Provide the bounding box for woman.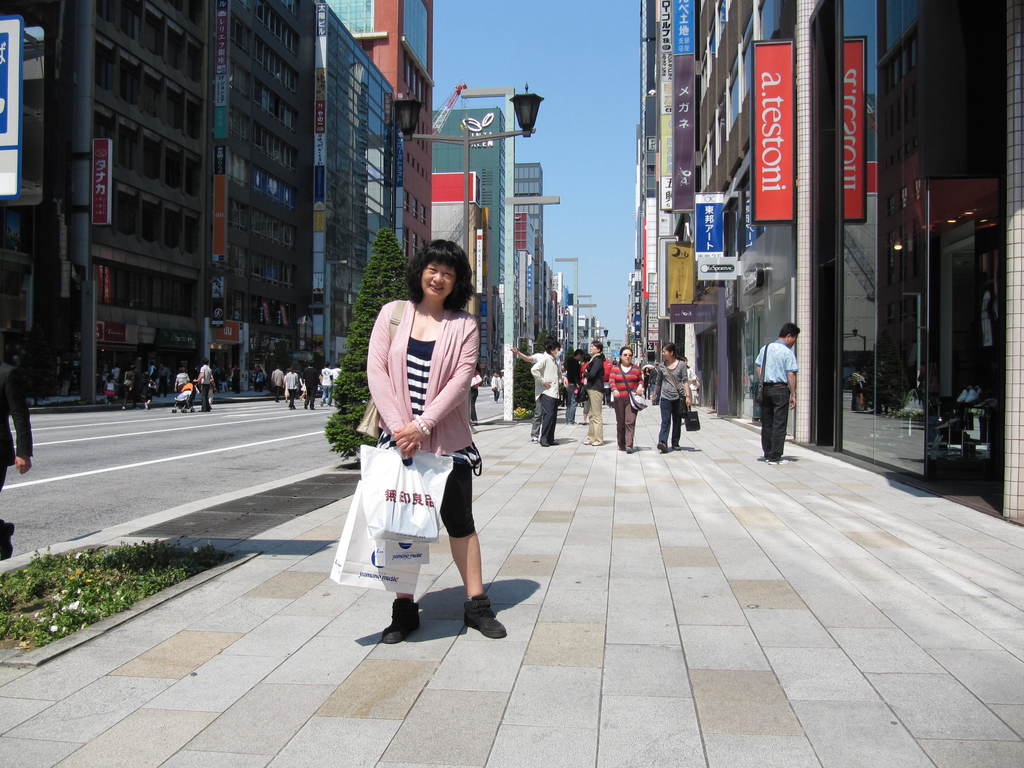
<box>652,340,692,453</box>.
